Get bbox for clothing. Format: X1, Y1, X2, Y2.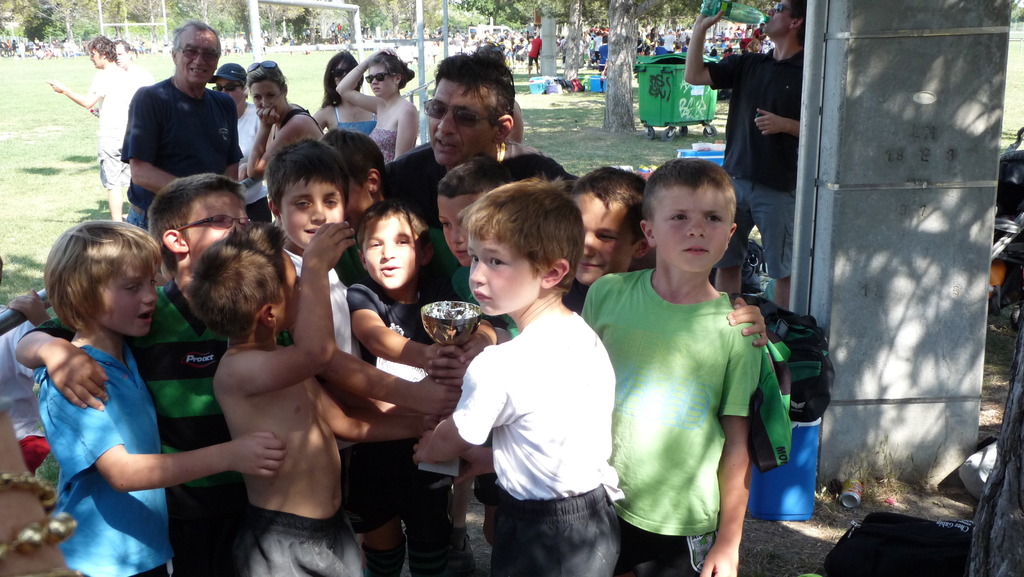
0, 300, 47, 475.
